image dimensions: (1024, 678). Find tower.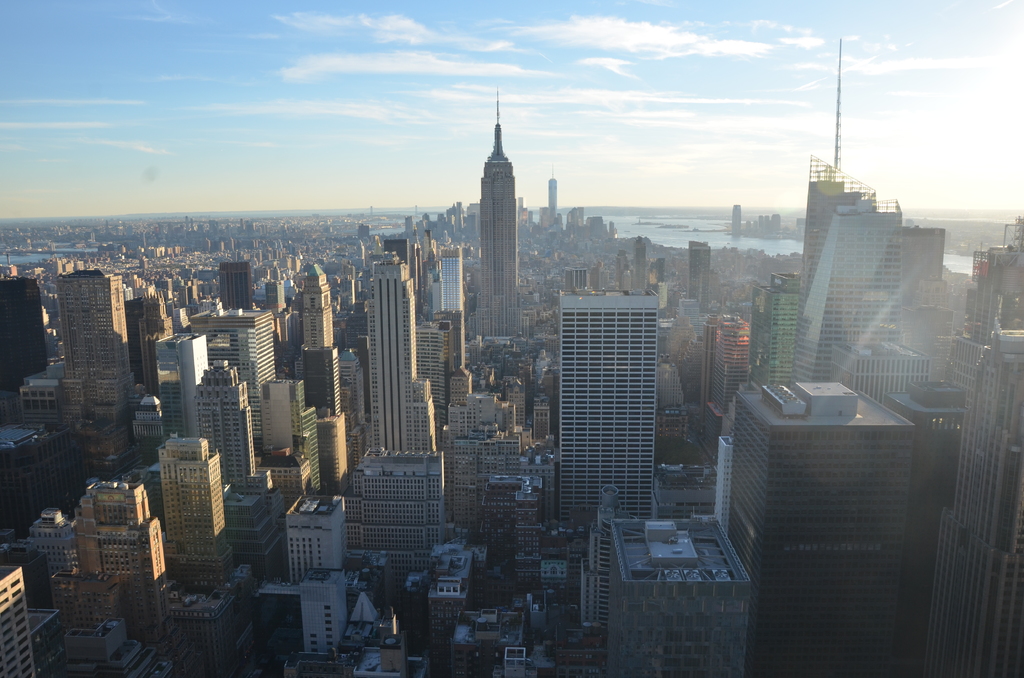
60 278 130 455.
